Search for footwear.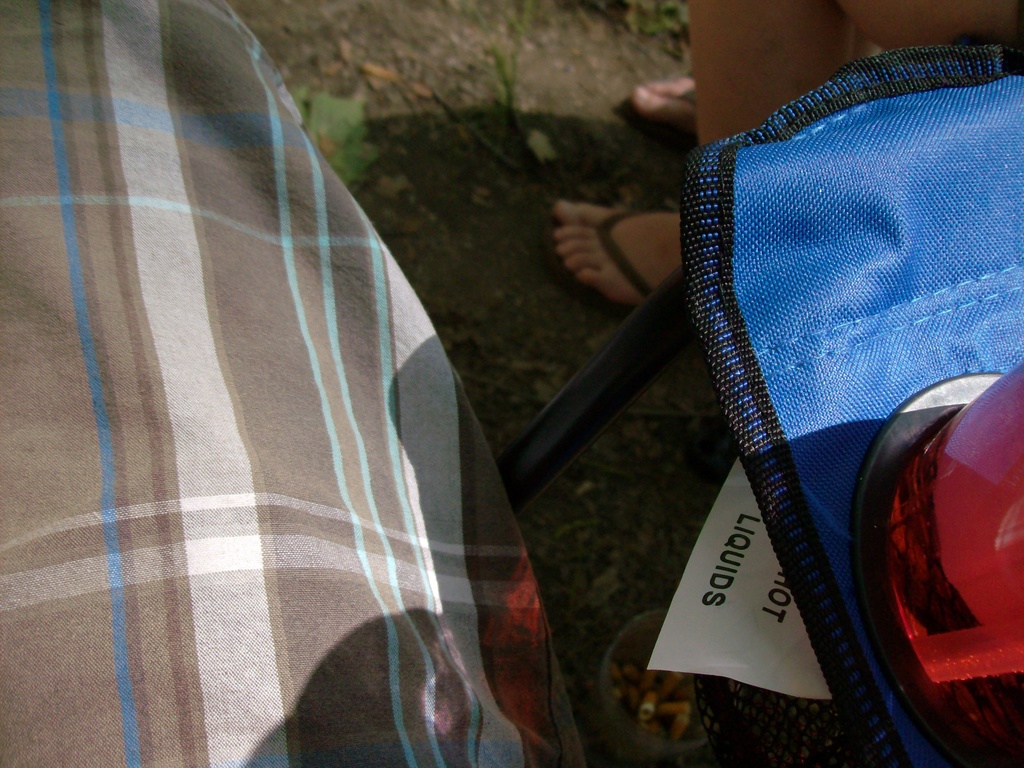
Found at <box>553,201,689,326</box>.
